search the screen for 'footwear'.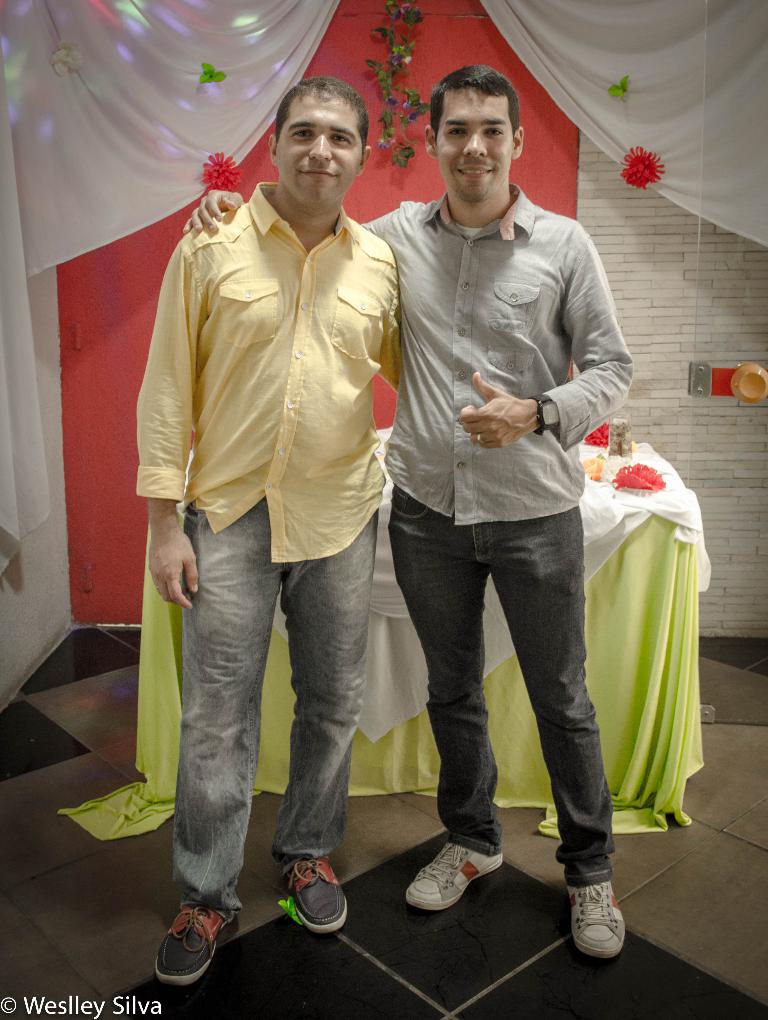
Found at 151,904,237,980.
